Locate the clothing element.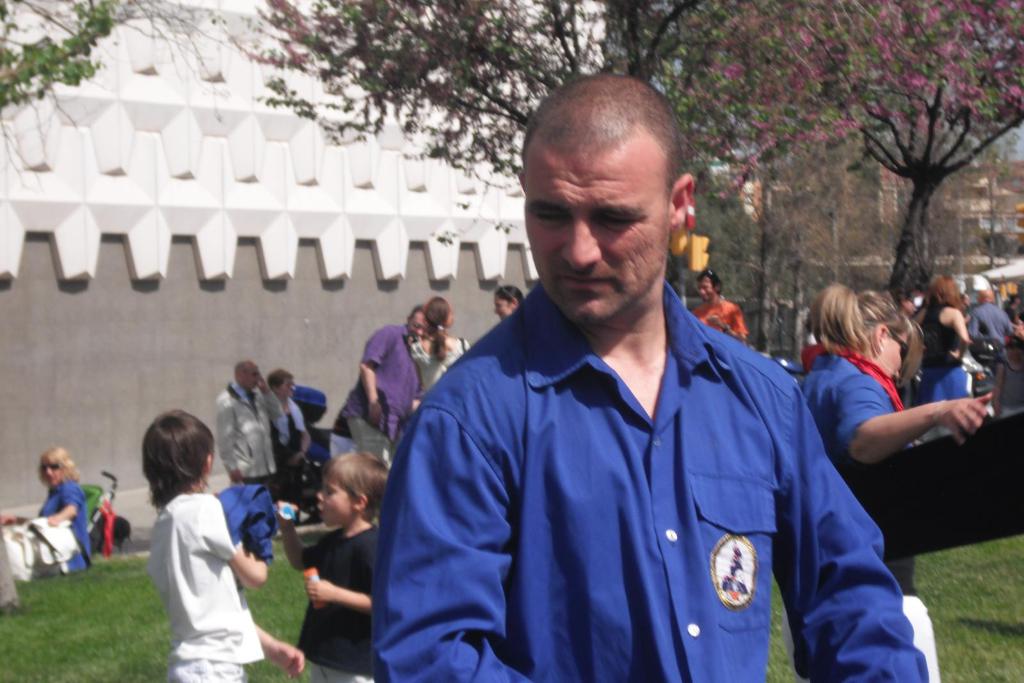
Element bbox: Rect(296, 522, 380, 682).
